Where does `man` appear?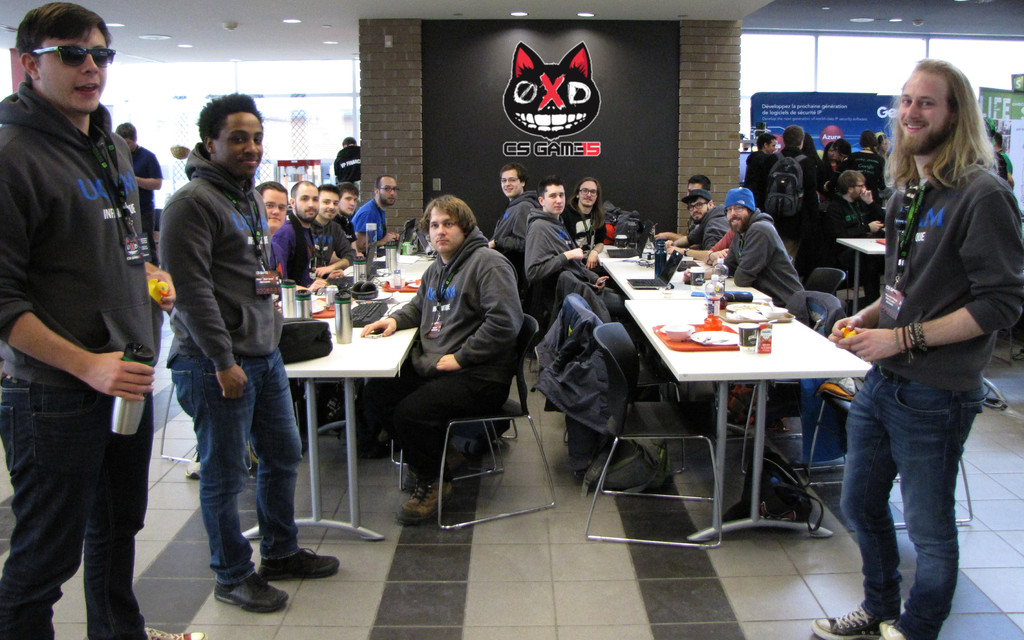
Appears at pyautogui.locateOnScreen(653, 173, 712, 236).
